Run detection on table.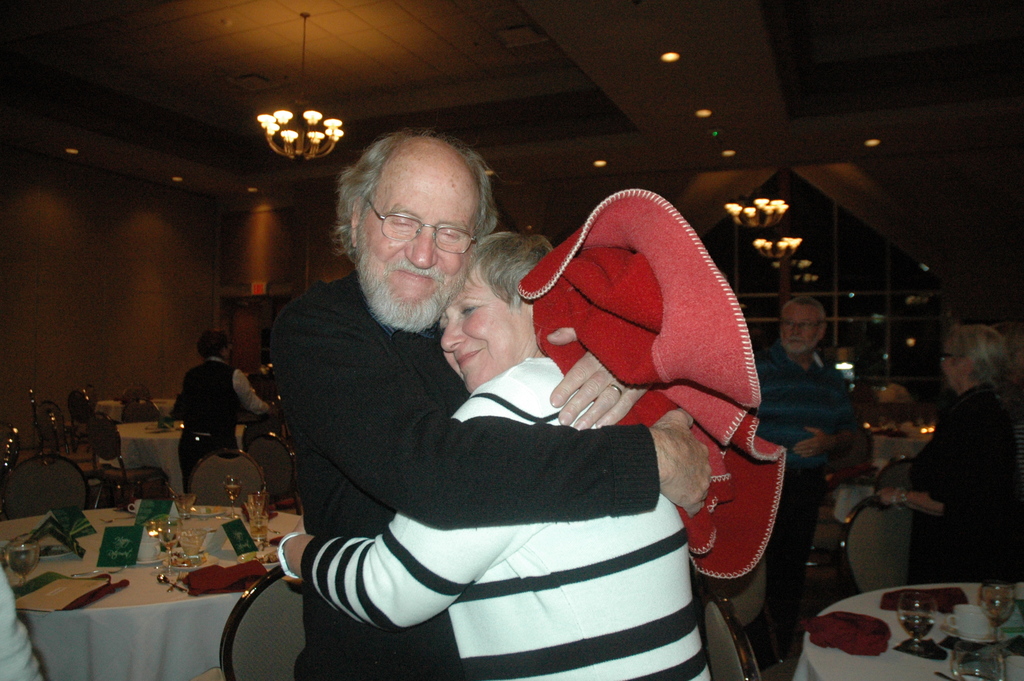
Result: [1, 503, 312, 680].
